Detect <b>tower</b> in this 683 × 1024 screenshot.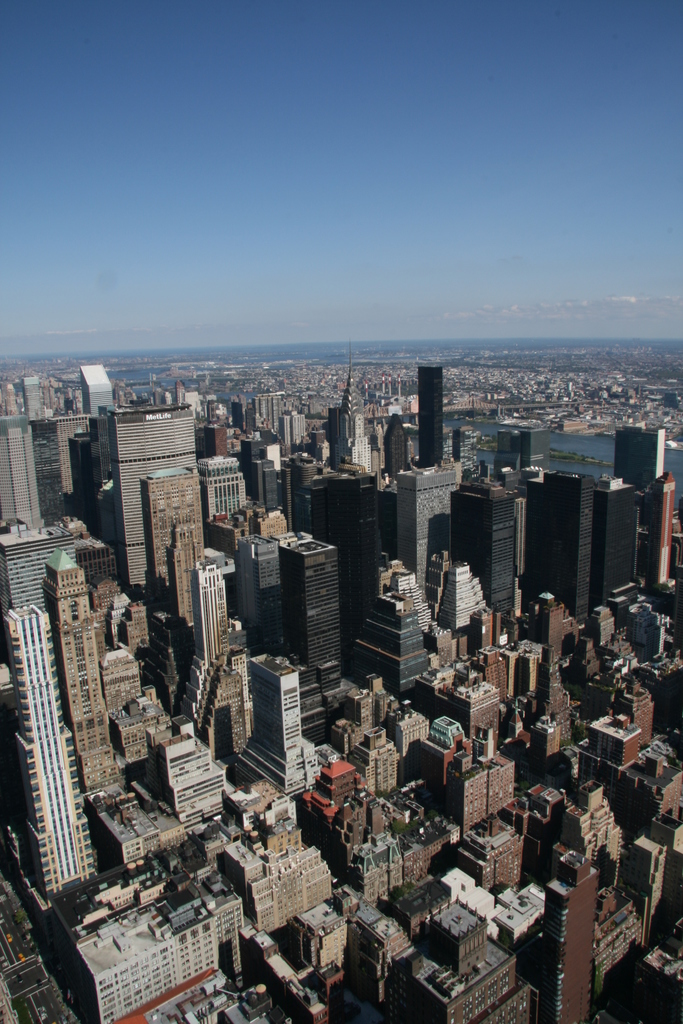
Detection: Rect(1, 606, 86, 904).
